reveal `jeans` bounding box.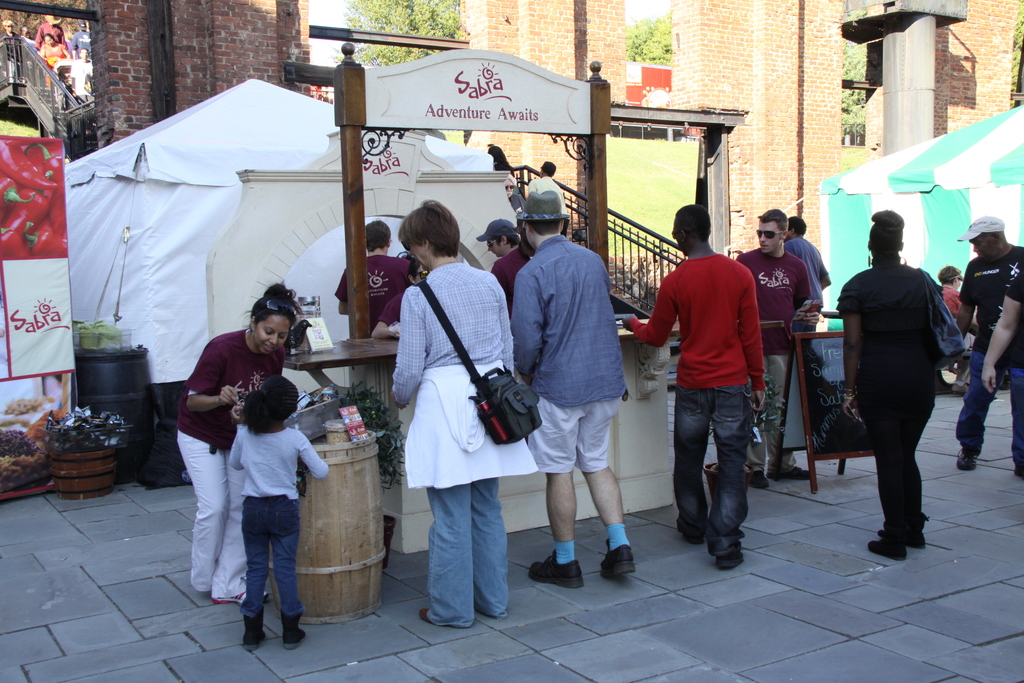
Revealed: {"left": 956, "top": 349, "right": 1023, "bottom": 464}.
